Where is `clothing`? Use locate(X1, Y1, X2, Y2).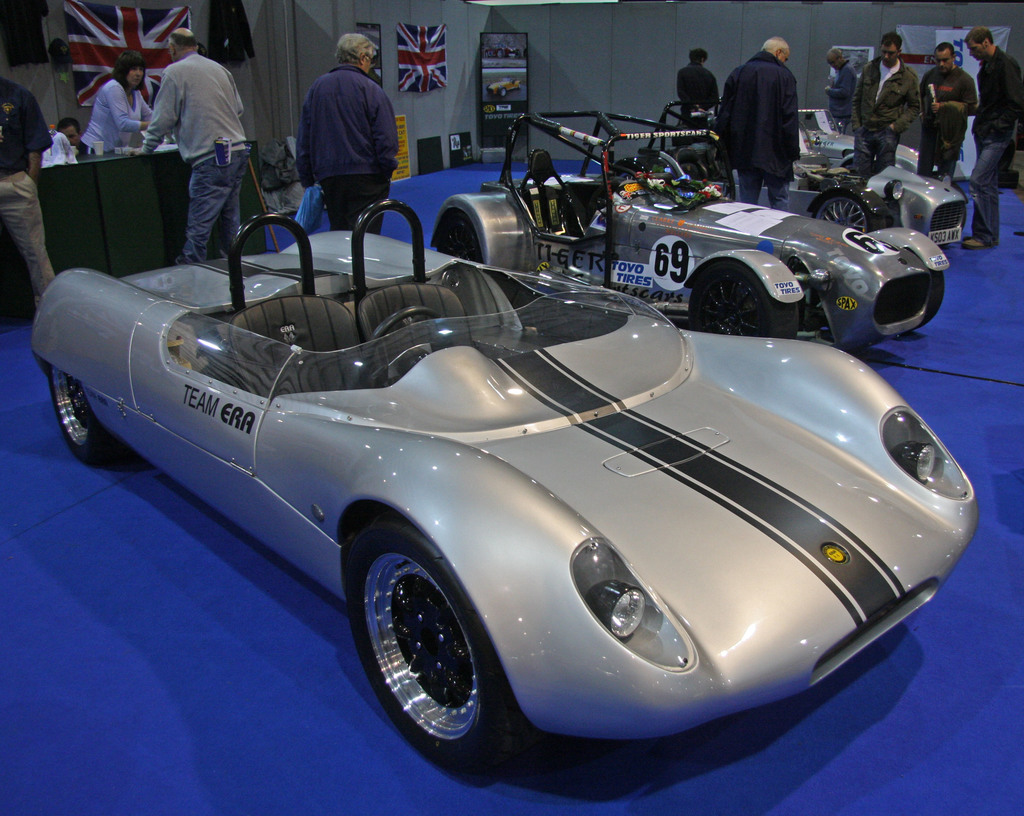
locate(39, 129, 79, 171).
